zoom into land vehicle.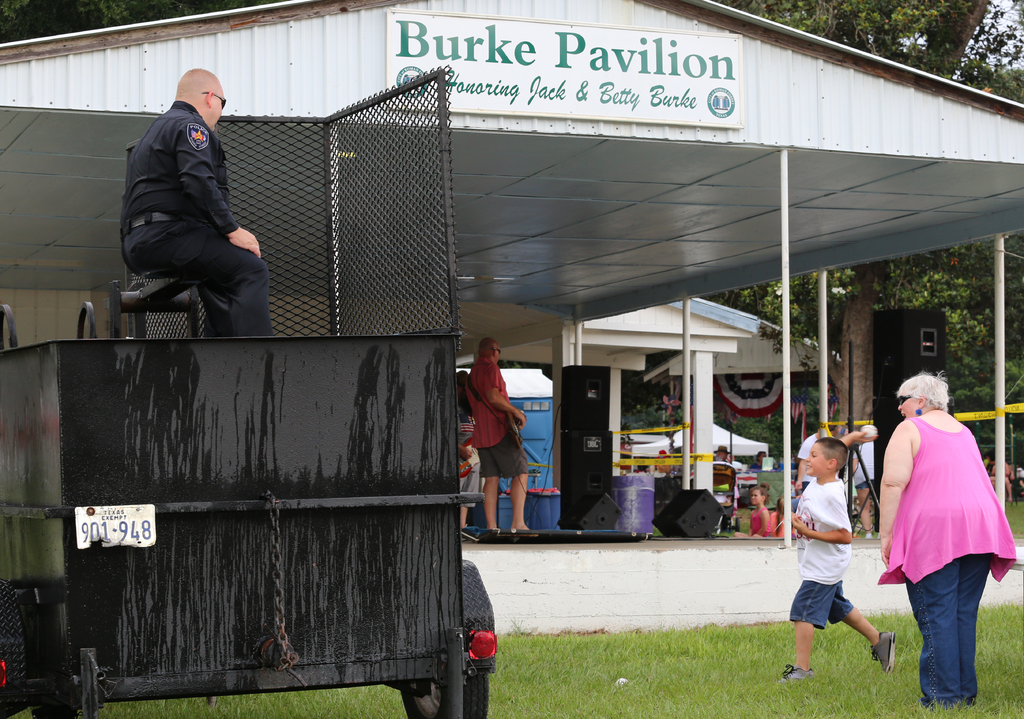
Zoom target: left=0, top=64, right=499, bottom=718.
